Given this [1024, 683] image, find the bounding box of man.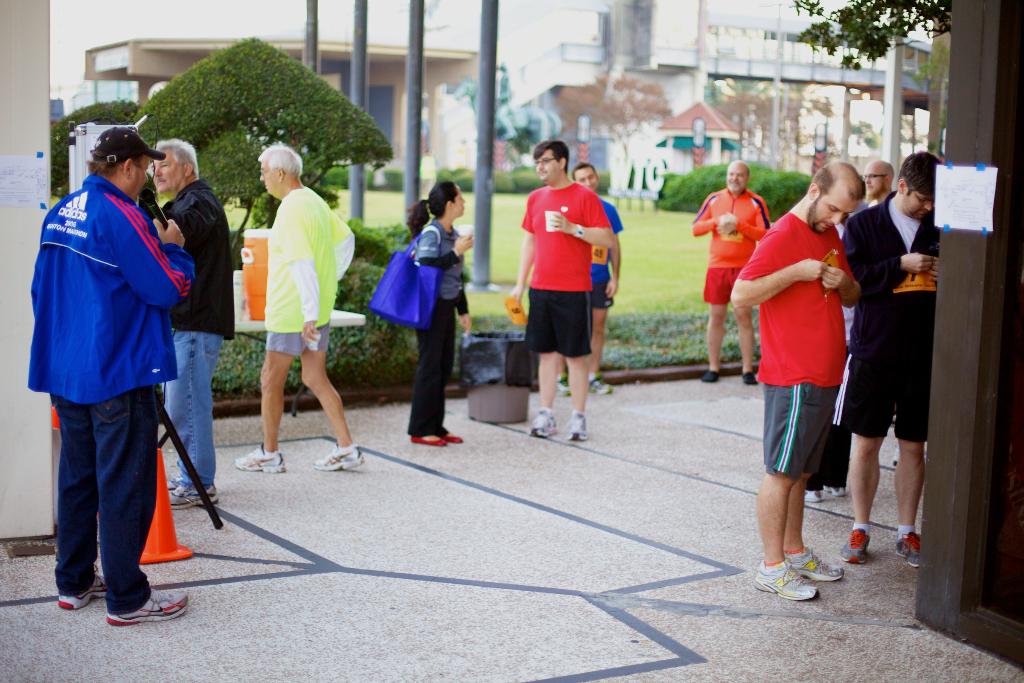
box=[844, 157, 895, 219].
